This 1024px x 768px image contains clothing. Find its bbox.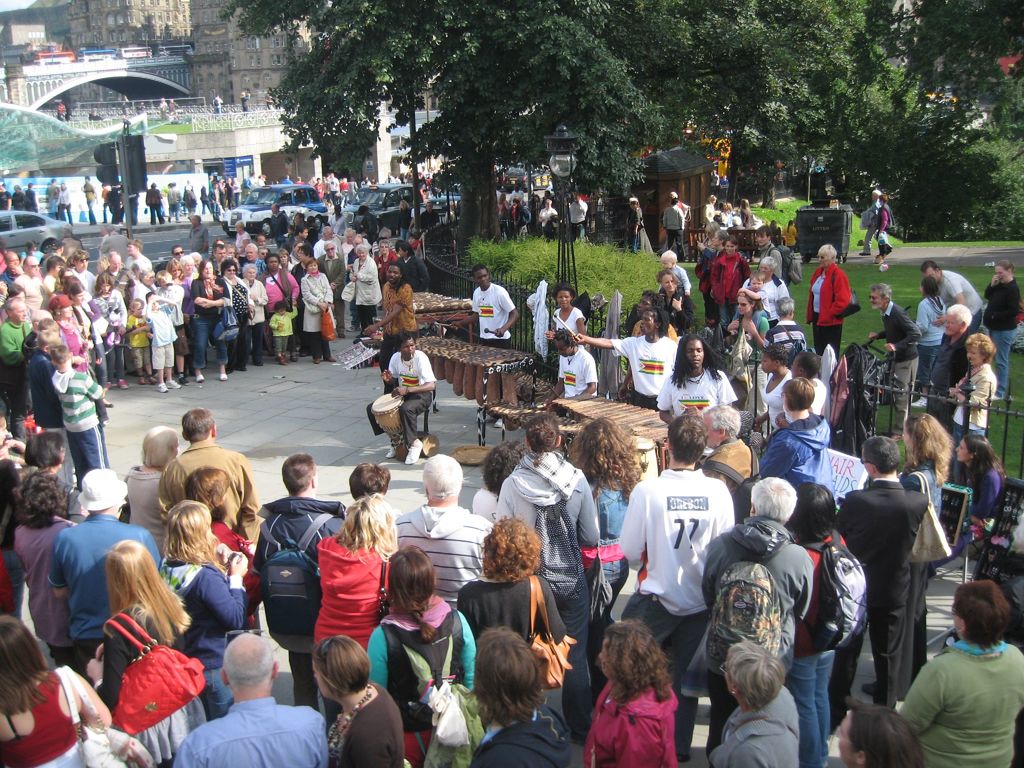
[x1=154, y1=102, x2=170, y2=123].
